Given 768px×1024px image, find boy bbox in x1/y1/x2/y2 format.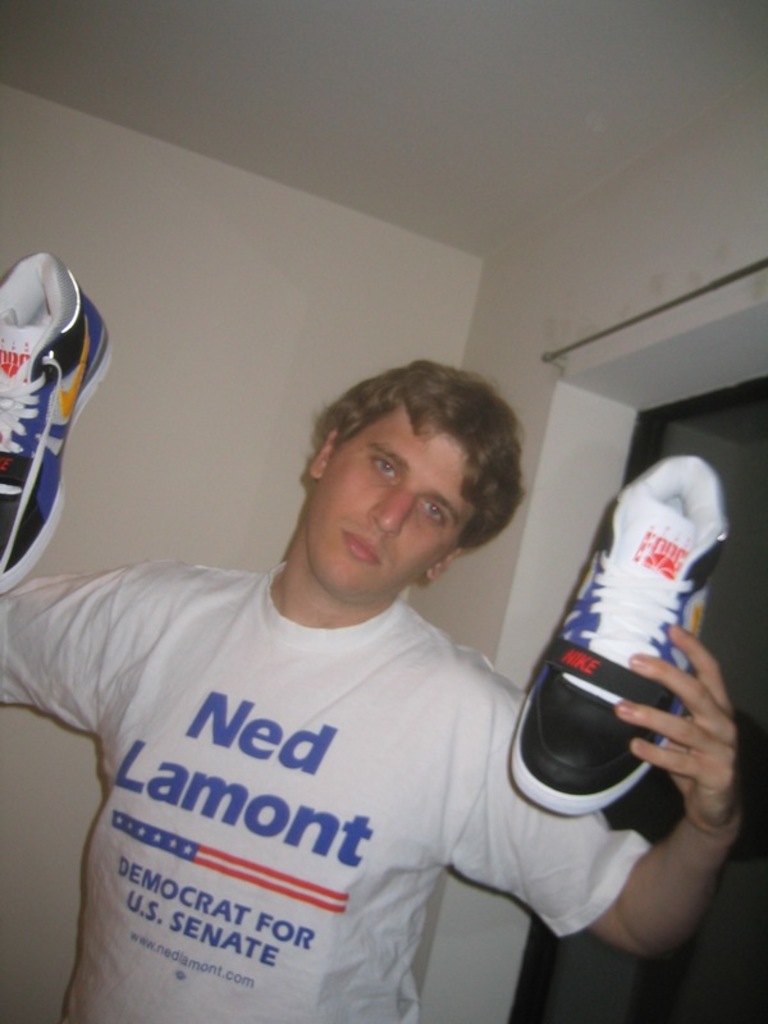
0/246/753/1023.
